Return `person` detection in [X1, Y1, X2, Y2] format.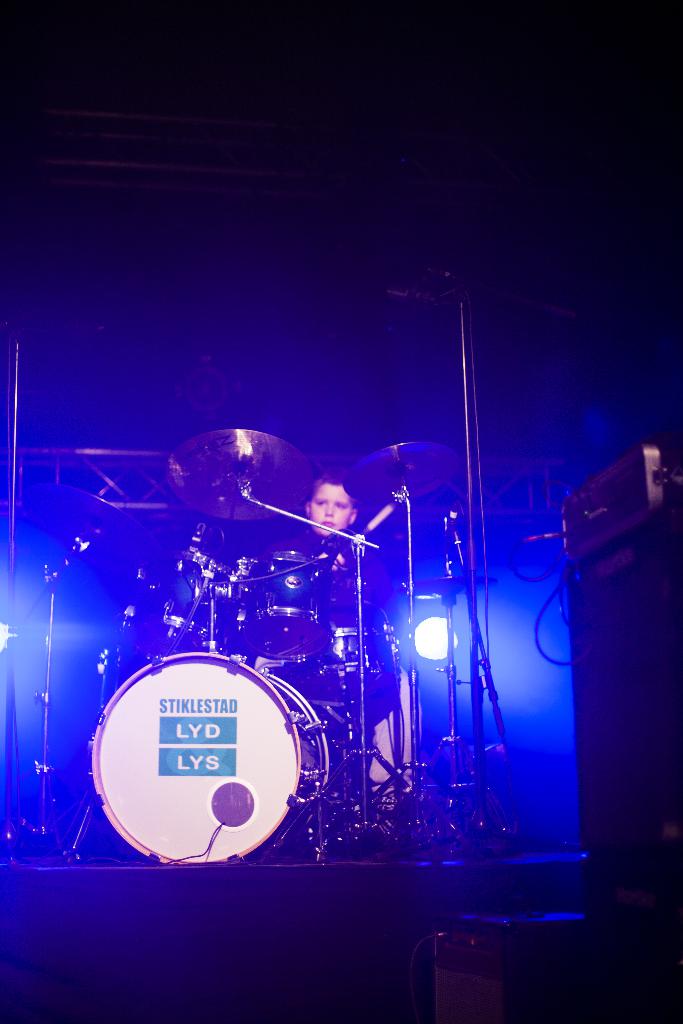
[298, 469, 422, 831].
